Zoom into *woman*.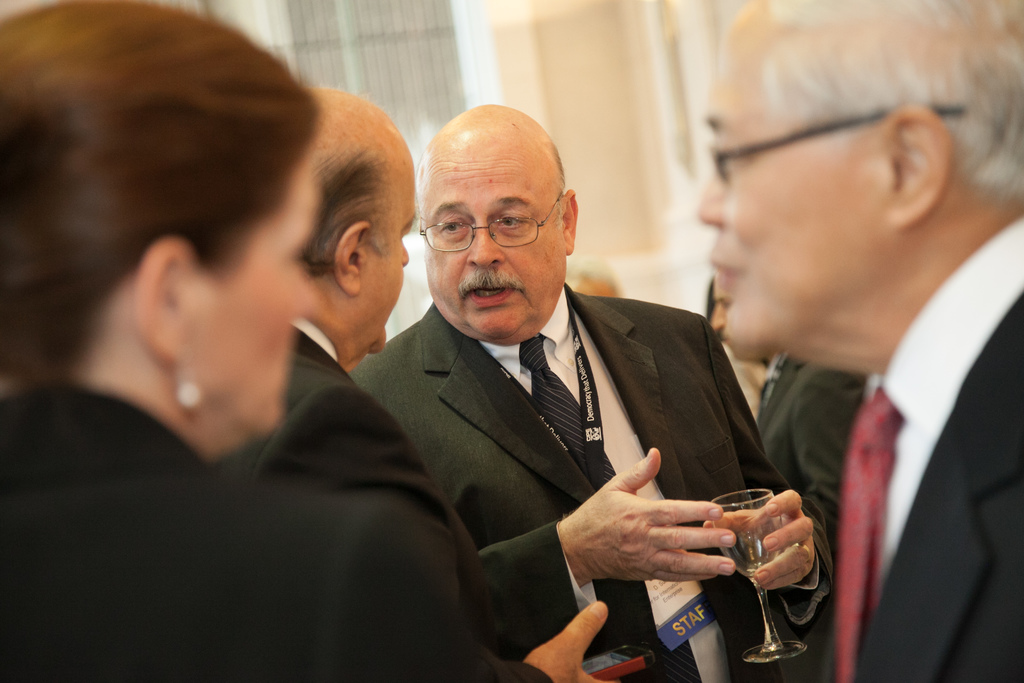
Zoom target: [left=0, top=0, right=489, bottom=682].
